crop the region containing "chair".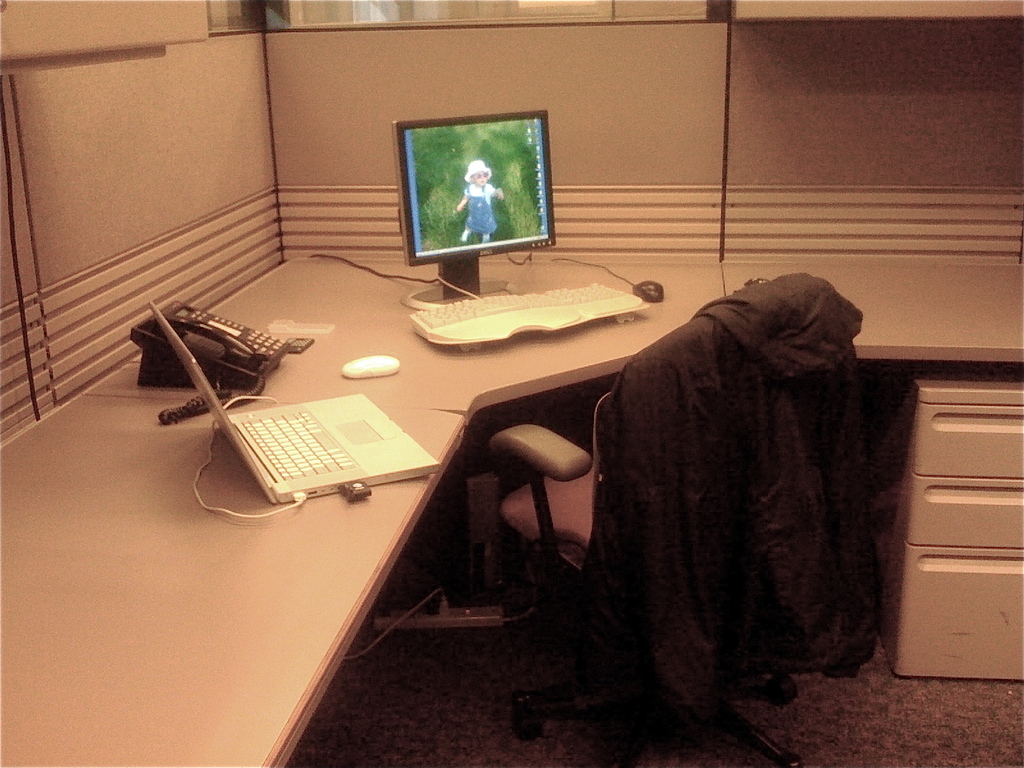
Crop region: x1=522, y1=310, x2=899, y2=722.
